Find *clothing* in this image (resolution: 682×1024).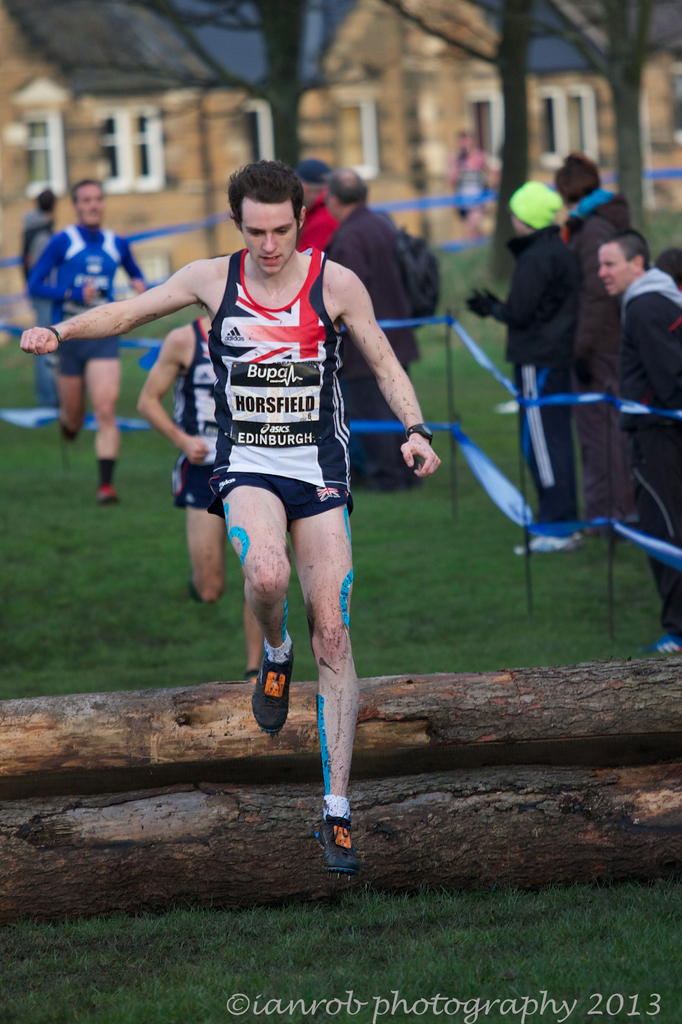
[320,211,426,481].
